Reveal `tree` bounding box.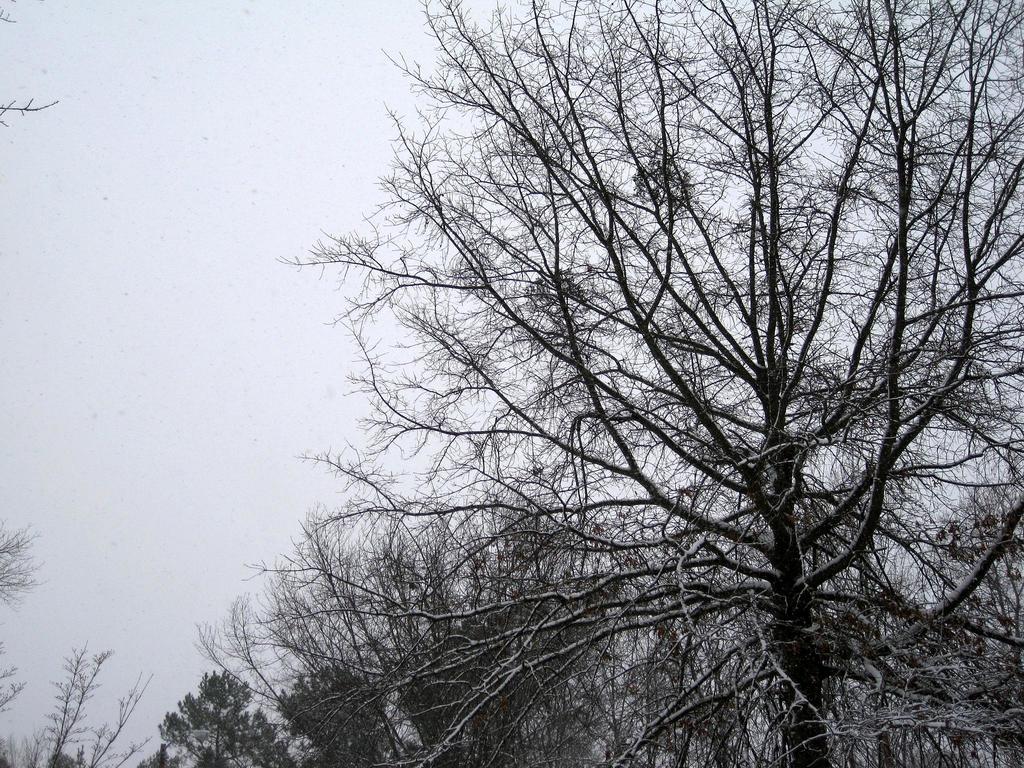
Revealed: <box>259,662,416,767</box>.
